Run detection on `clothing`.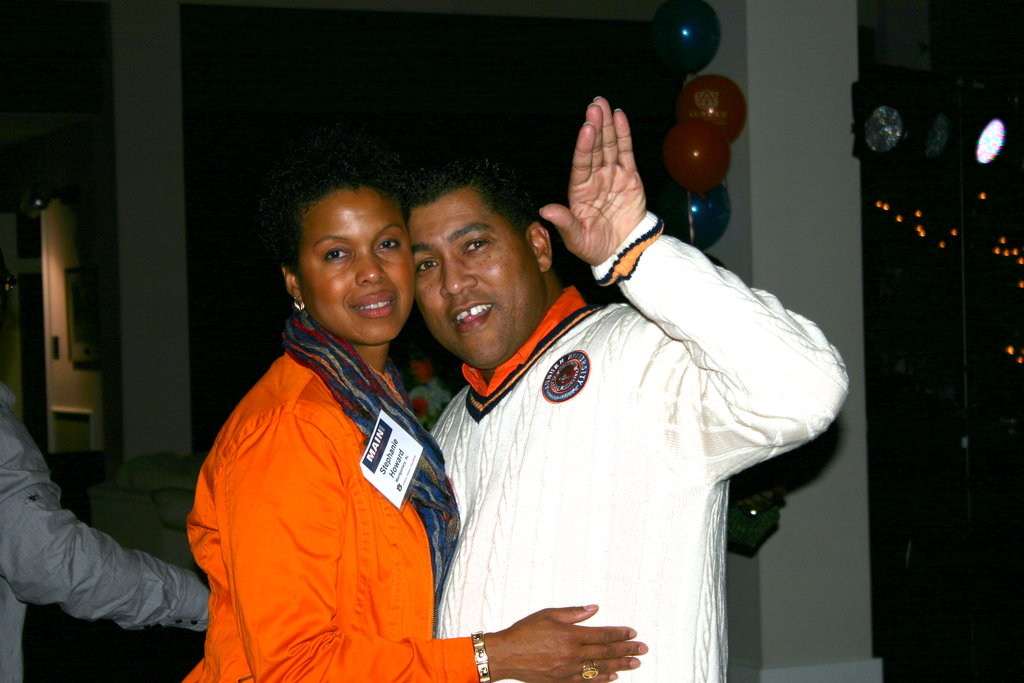
Result: (x1=185, y1=299, x2=463, y2=659).
